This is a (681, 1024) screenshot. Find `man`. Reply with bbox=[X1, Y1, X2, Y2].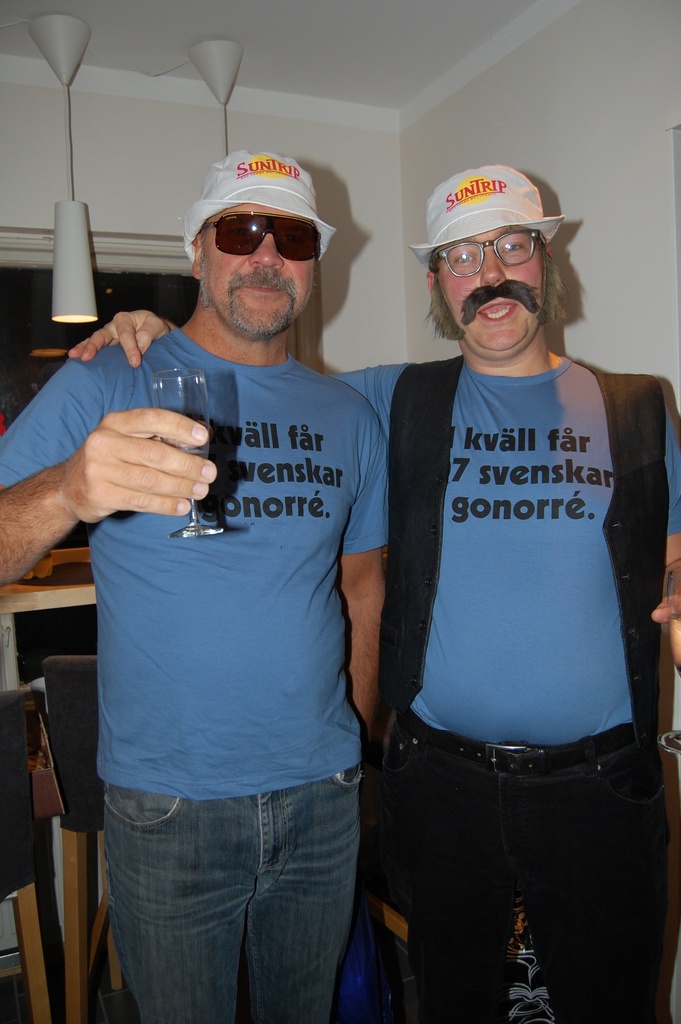
bbox=[63, 161, 680, 1023].
